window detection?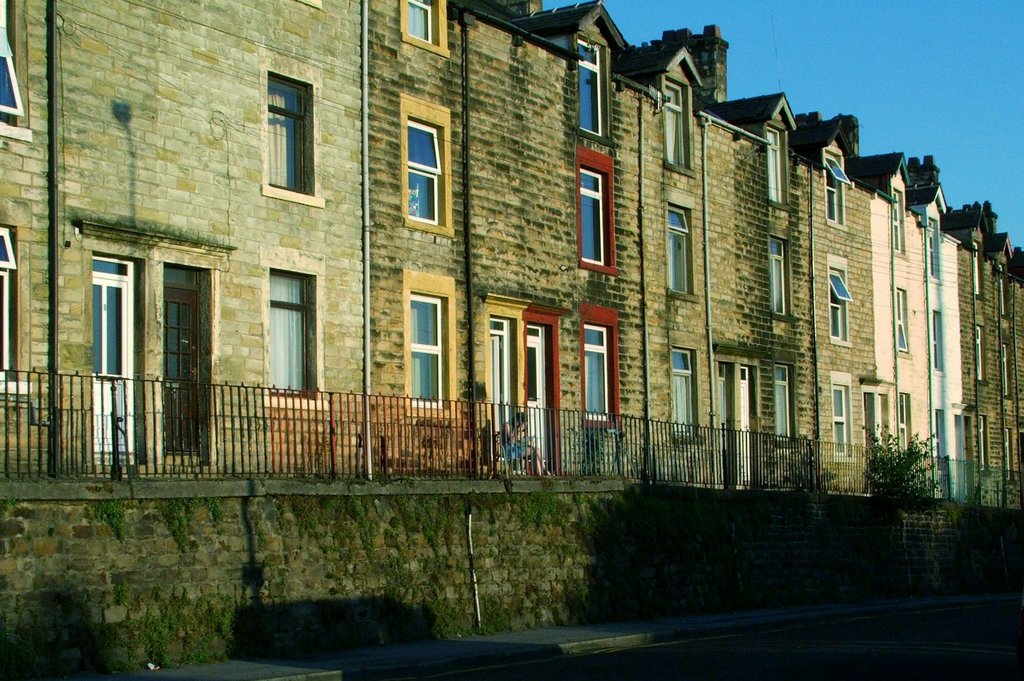
262,61,328,206
